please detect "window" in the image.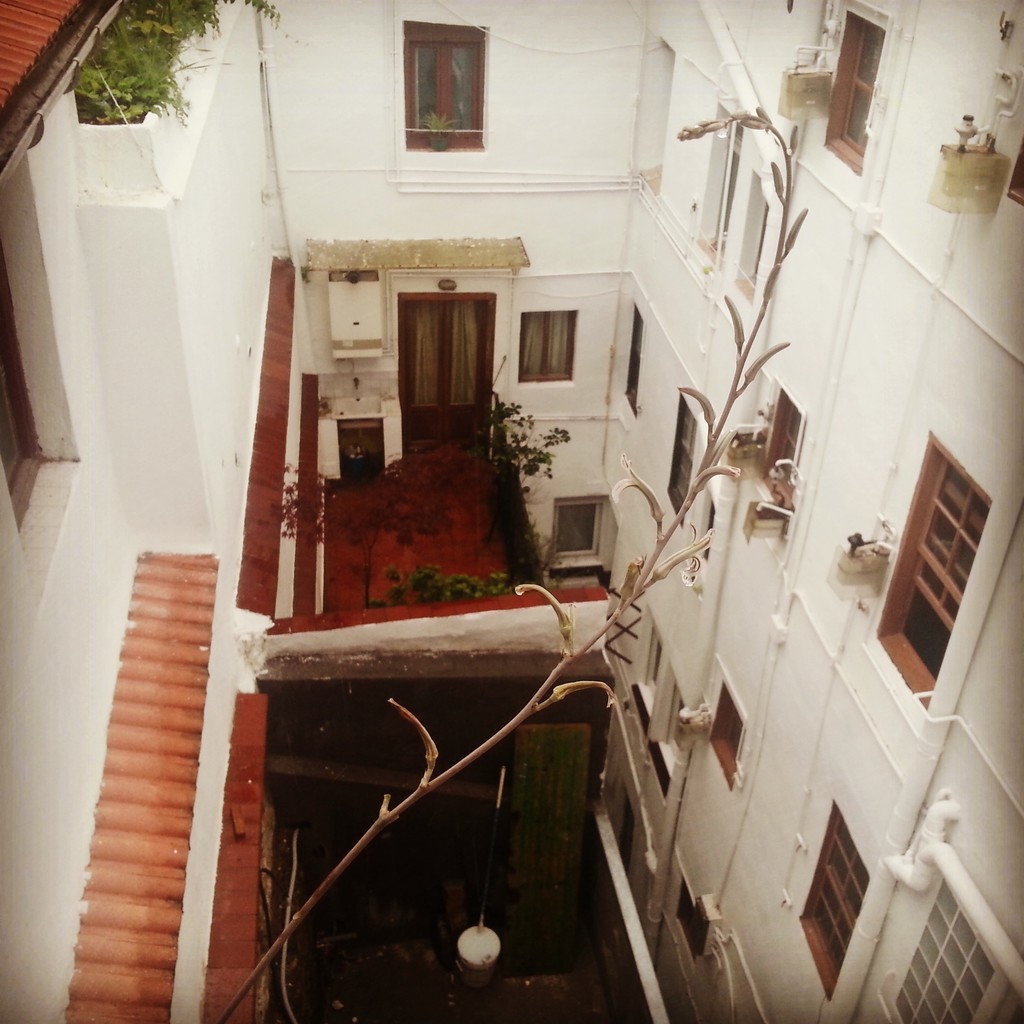
bbox=[669, 388, 699, 524].
